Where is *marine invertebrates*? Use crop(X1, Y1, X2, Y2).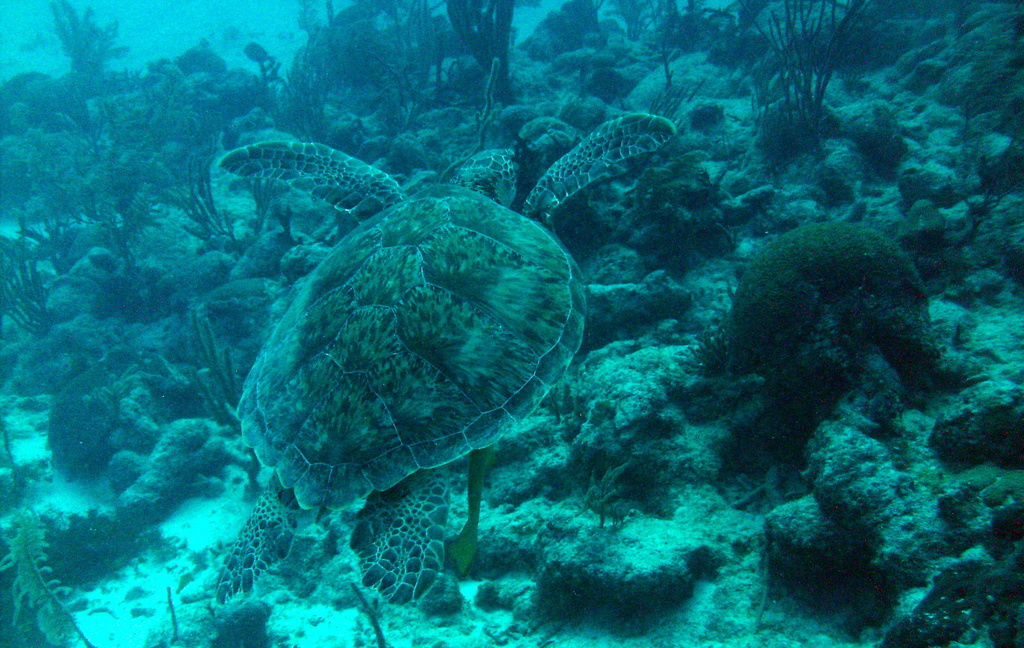
crop(229, 181, 596, 599).
